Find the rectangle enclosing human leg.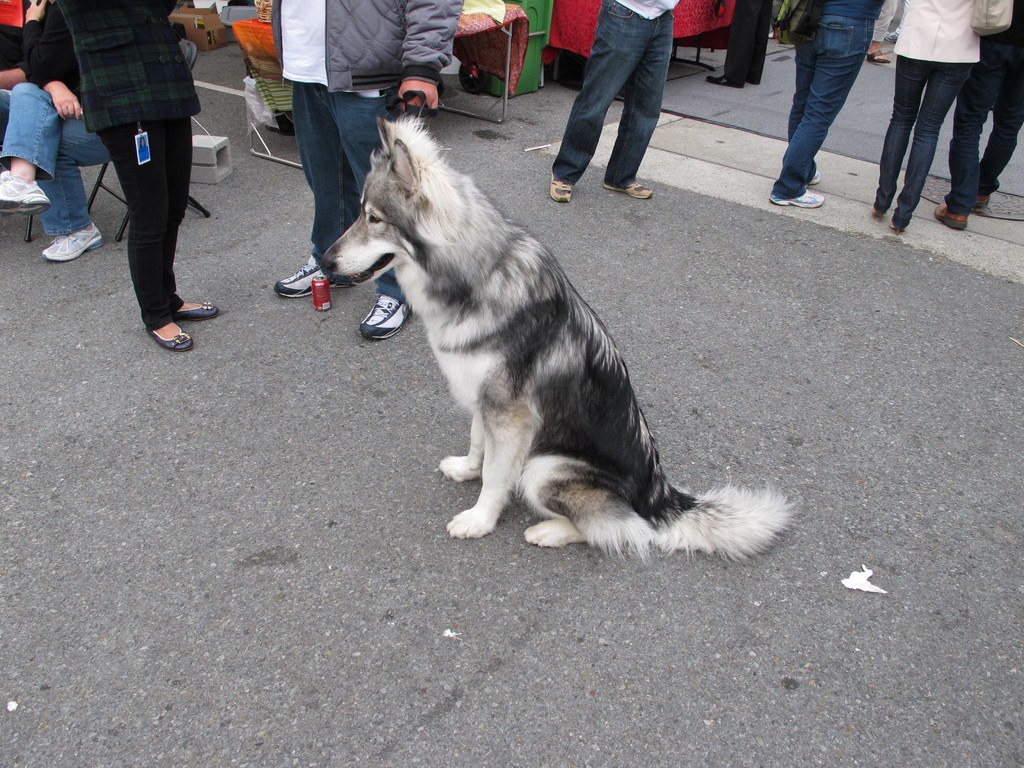
locate(698, 3, 769, 88).
